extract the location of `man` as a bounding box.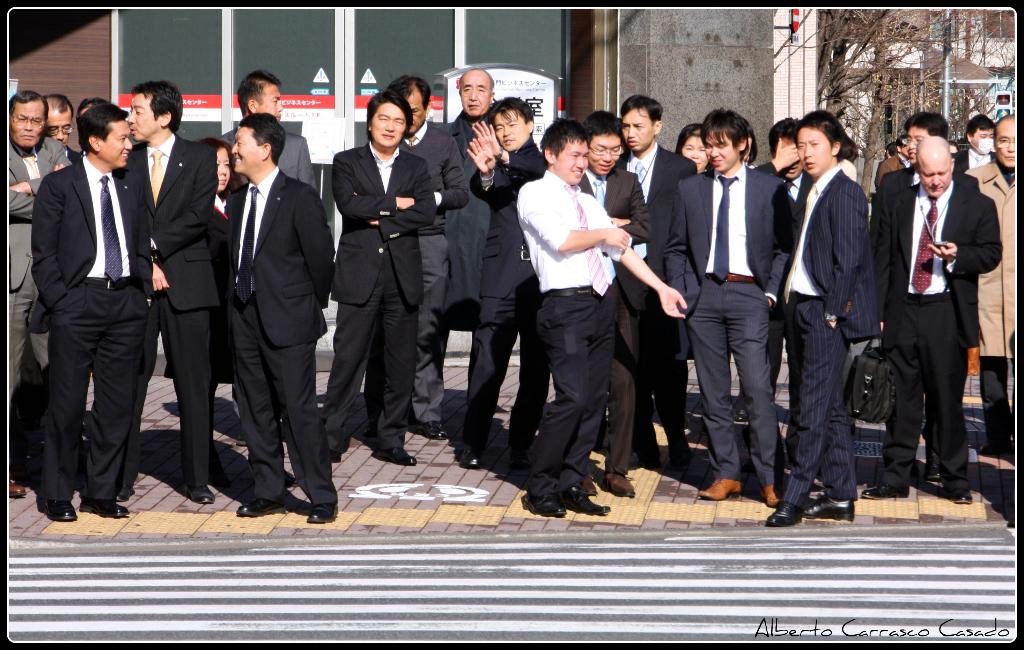
l=218, t=72, r=319, b=186.
